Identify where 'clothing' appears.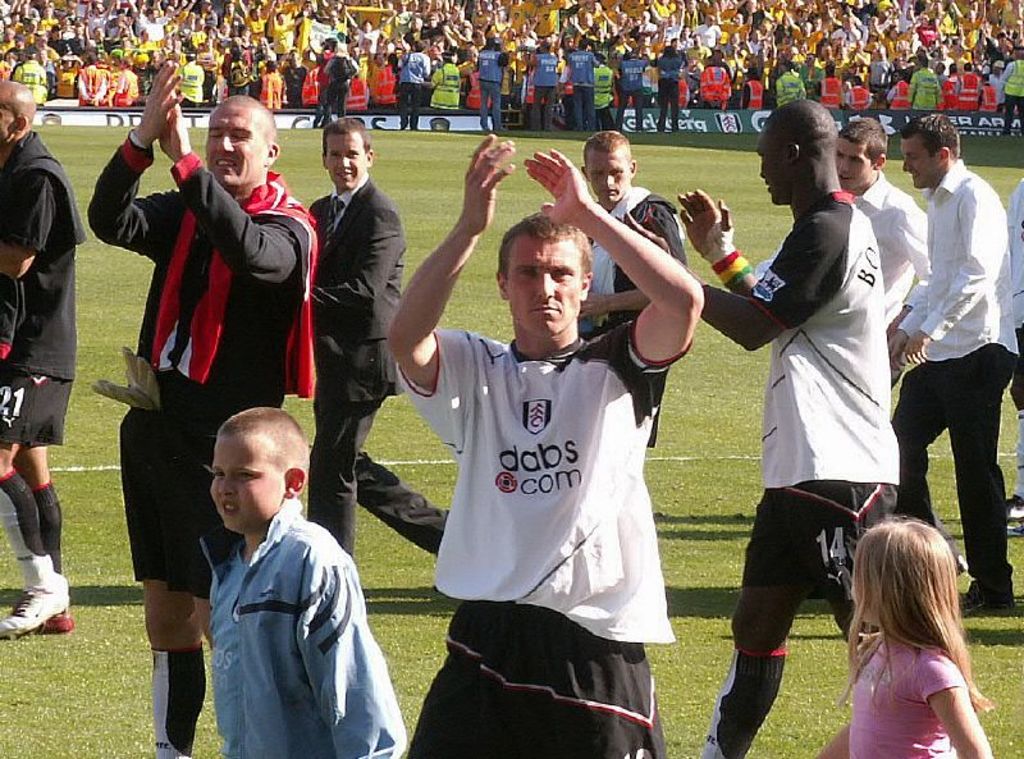
Appears at crop(83, 129, 320, 603).
